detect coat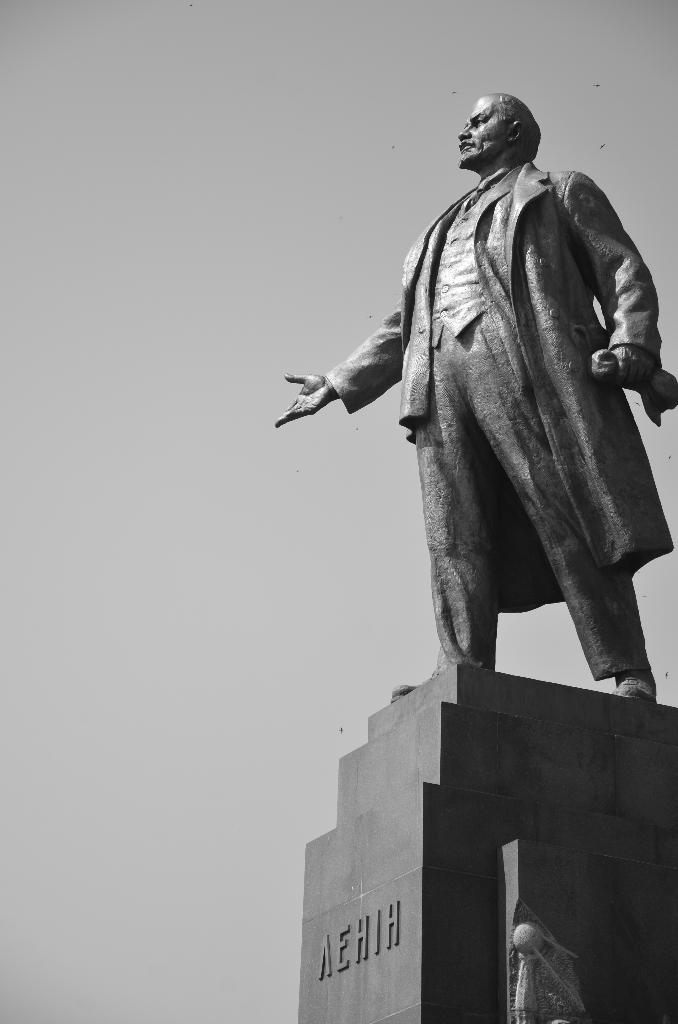
crop(314, 137, 649, 691)
